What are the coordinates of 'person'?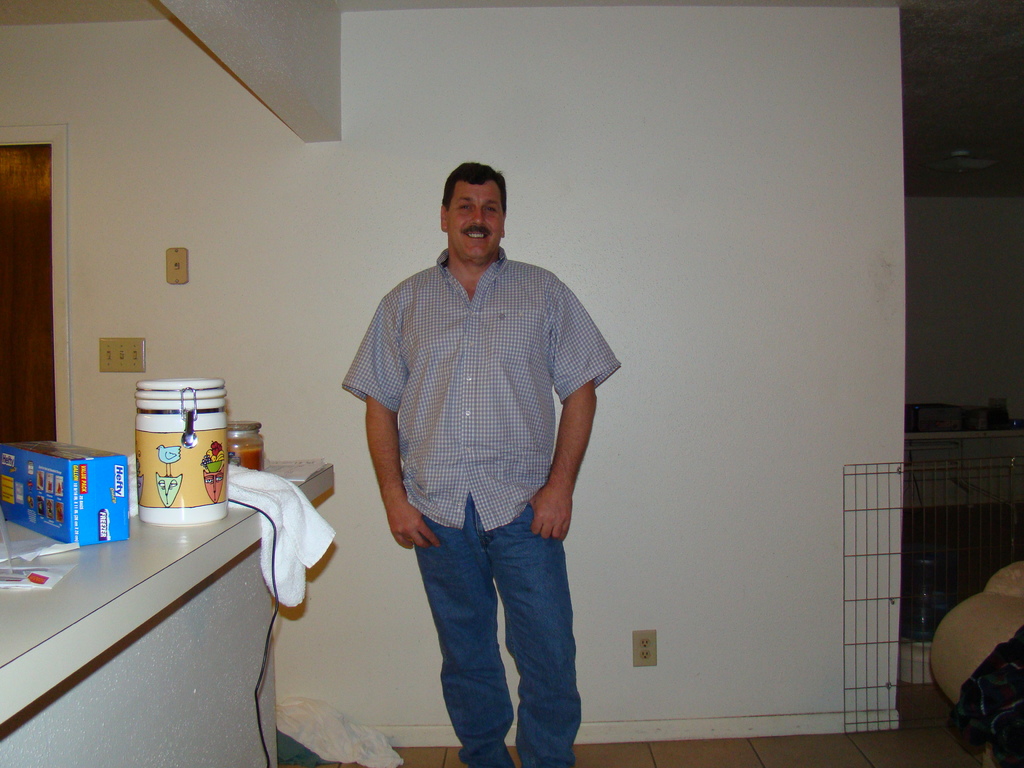
357, 147, 620, 758.
